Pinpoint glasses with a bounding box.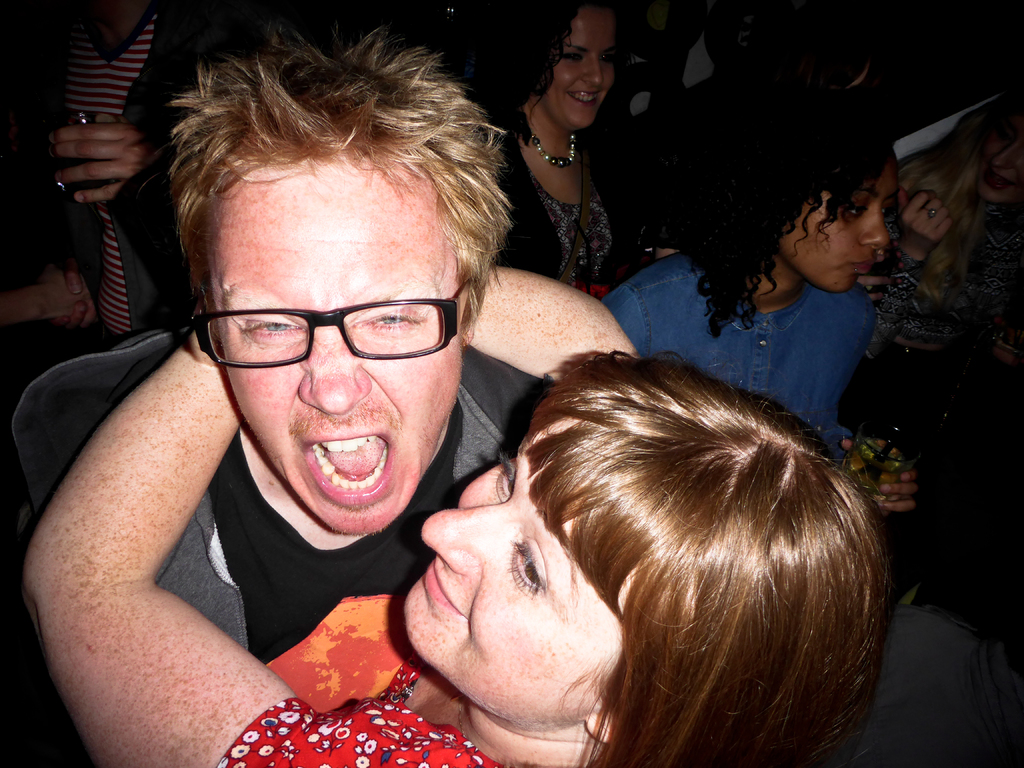
BBox(185, 276, 483, 377).
